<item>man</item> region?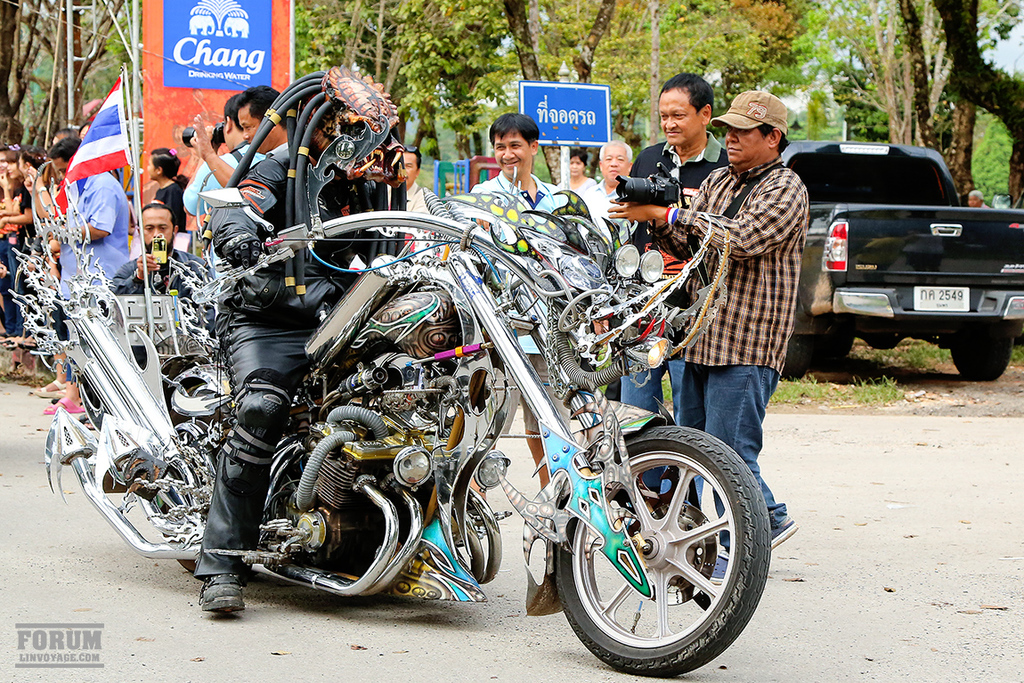
region(968, 189, 988, 207)
